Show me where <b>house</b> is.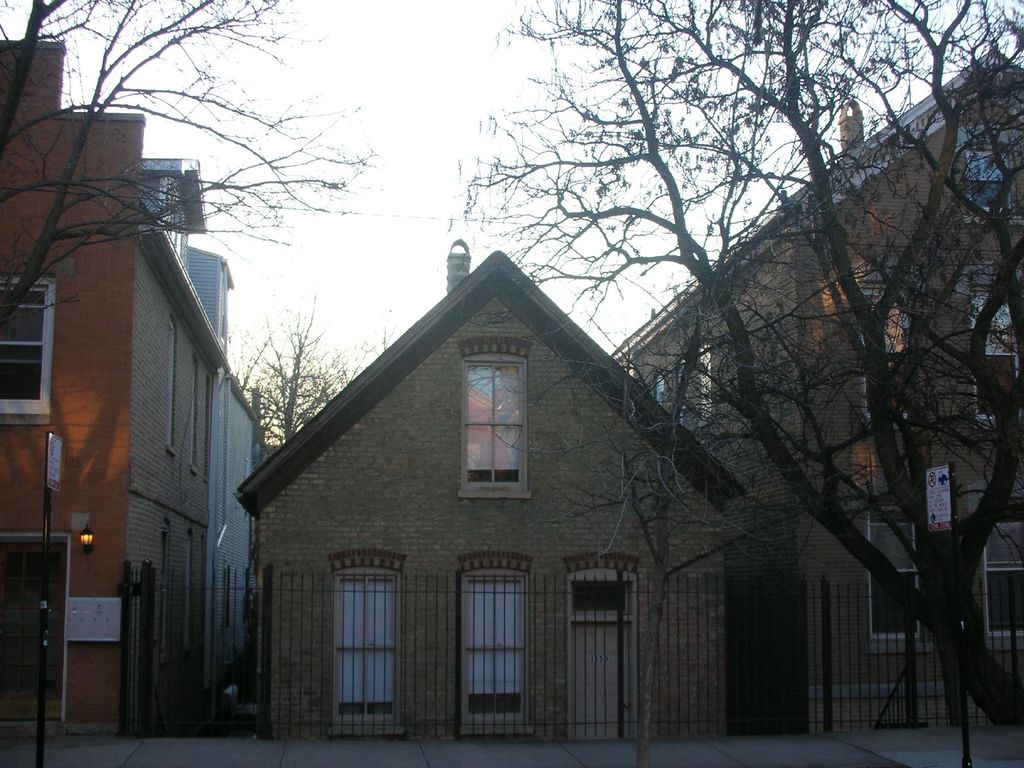
<b>house</b> is at locate(626, 49, 1023, 767).
